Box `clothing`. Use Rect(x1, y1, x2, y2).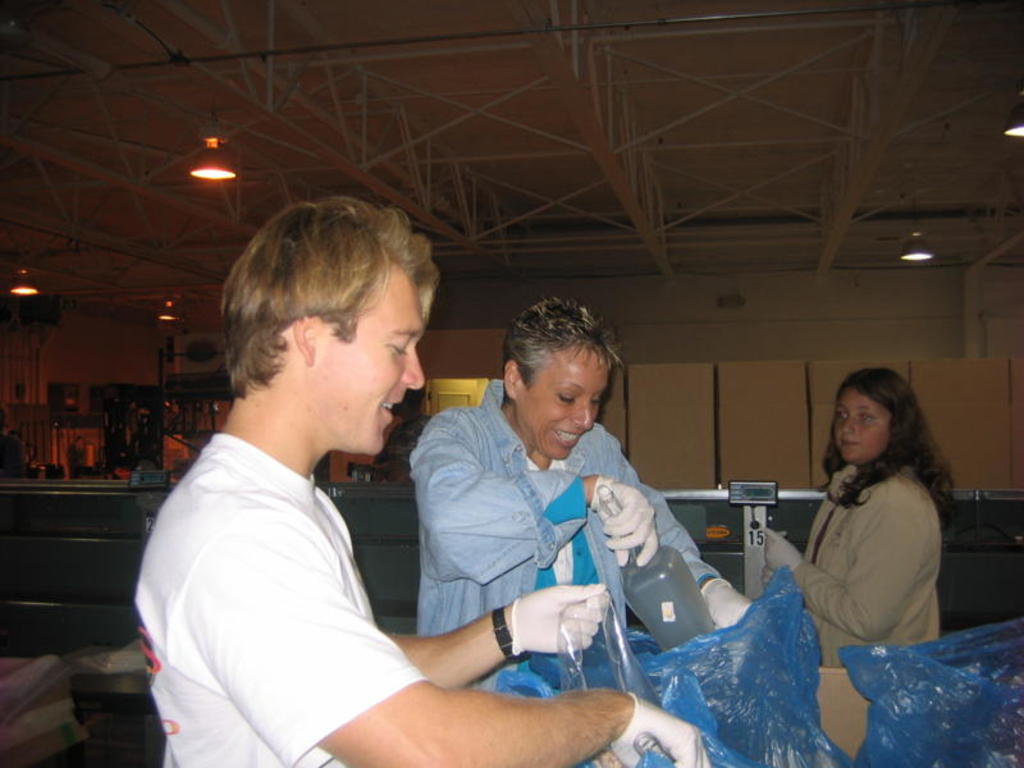
Rect(137, 431, 420, 767).
